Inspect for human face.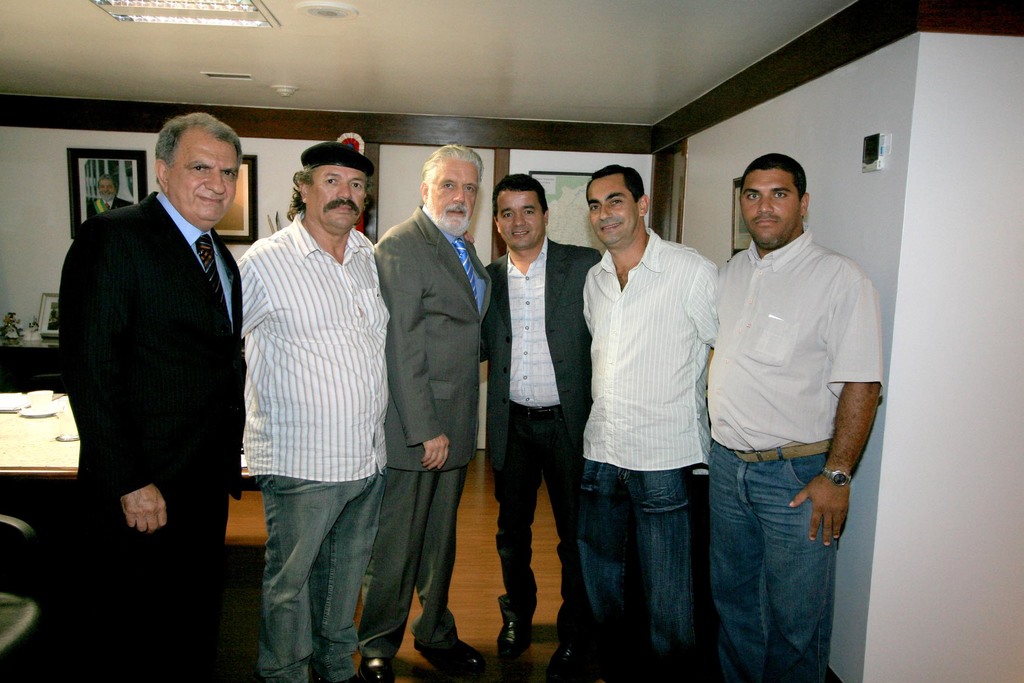
Inspection: [310, 164, 366, 227].
